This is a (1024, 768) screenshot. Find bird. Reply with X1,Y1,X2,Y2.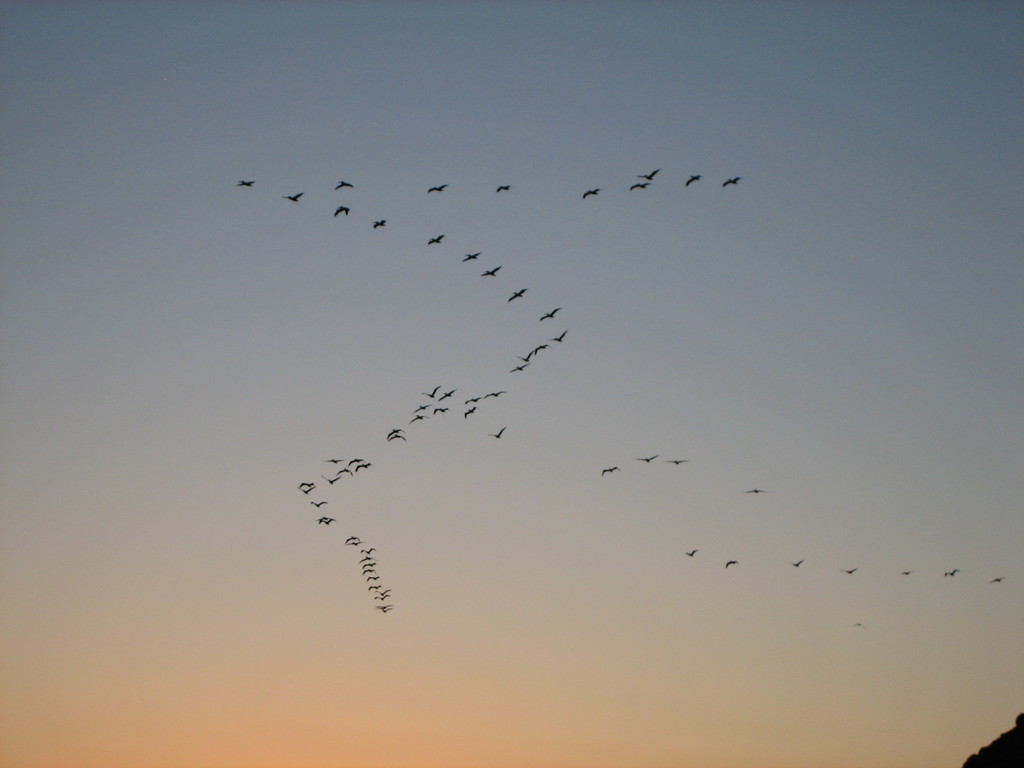
991,574,1005,587.
